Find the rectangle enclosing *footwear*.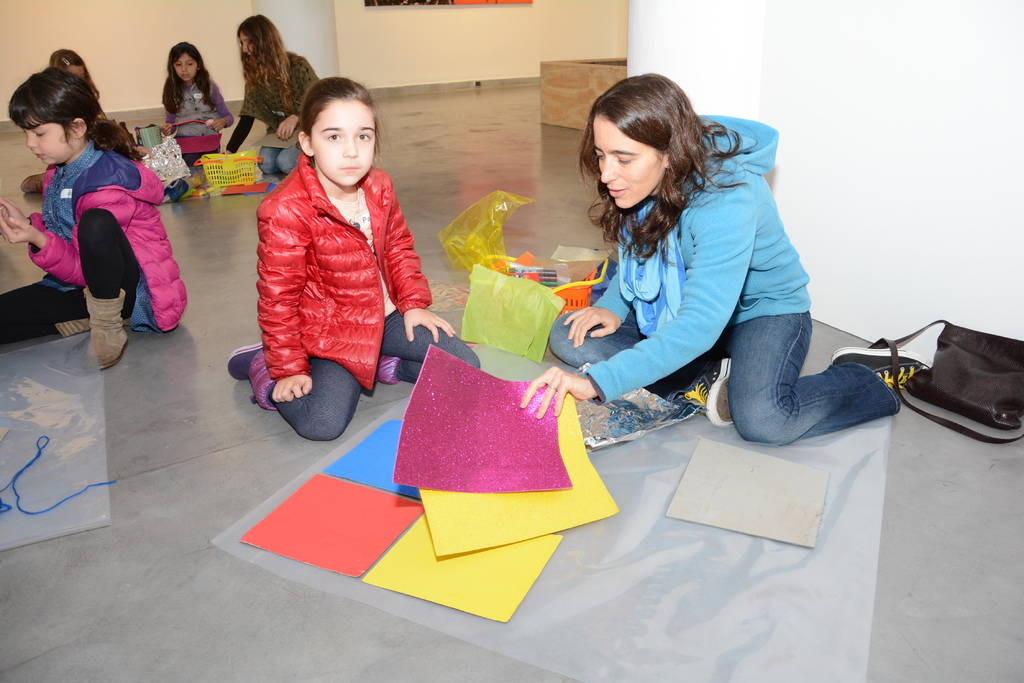
select_region(833, 346, 942, 394).
